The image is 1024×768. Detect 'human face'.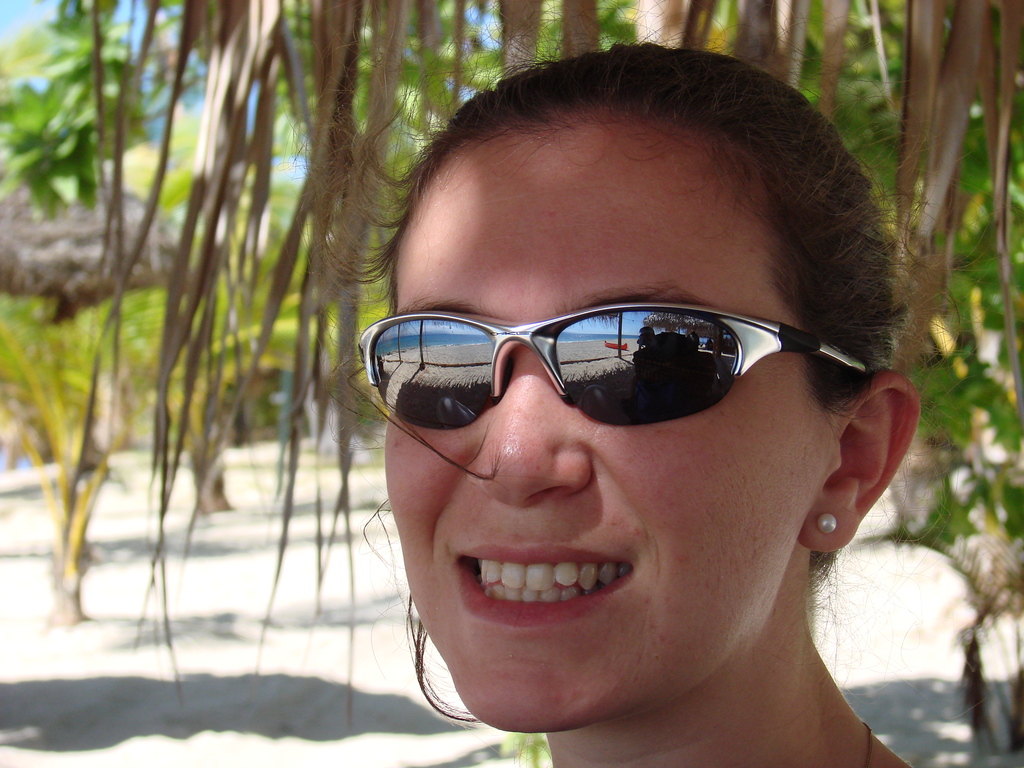
Detection: 385, 119, 836, 733.
